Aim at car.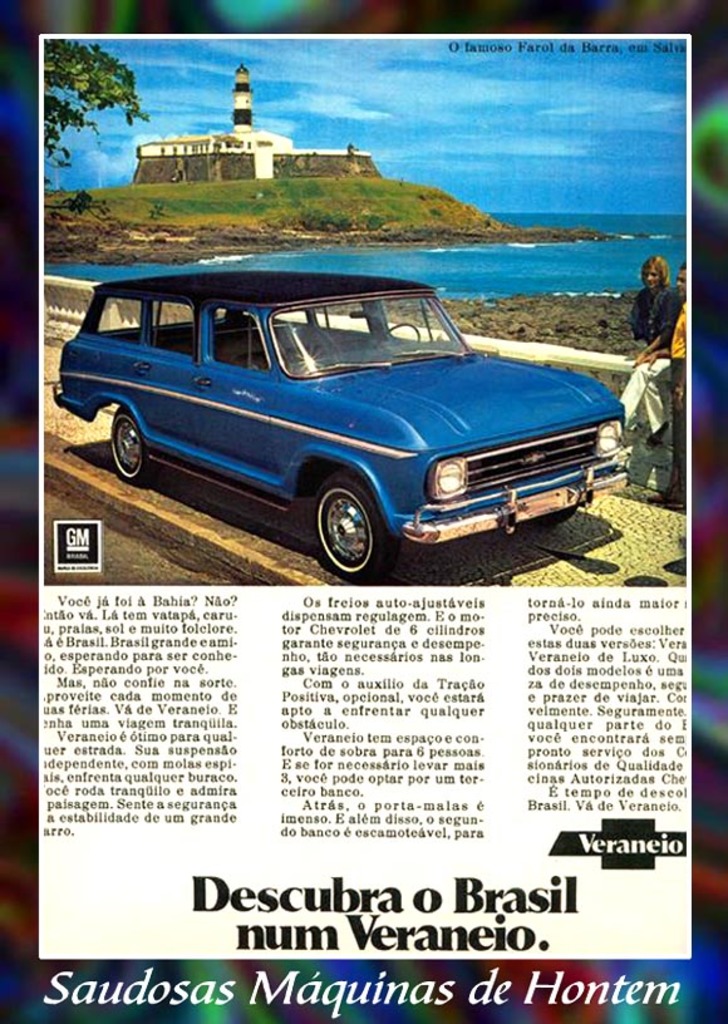
Aimed at Rect(46, 259, 629, 575).
